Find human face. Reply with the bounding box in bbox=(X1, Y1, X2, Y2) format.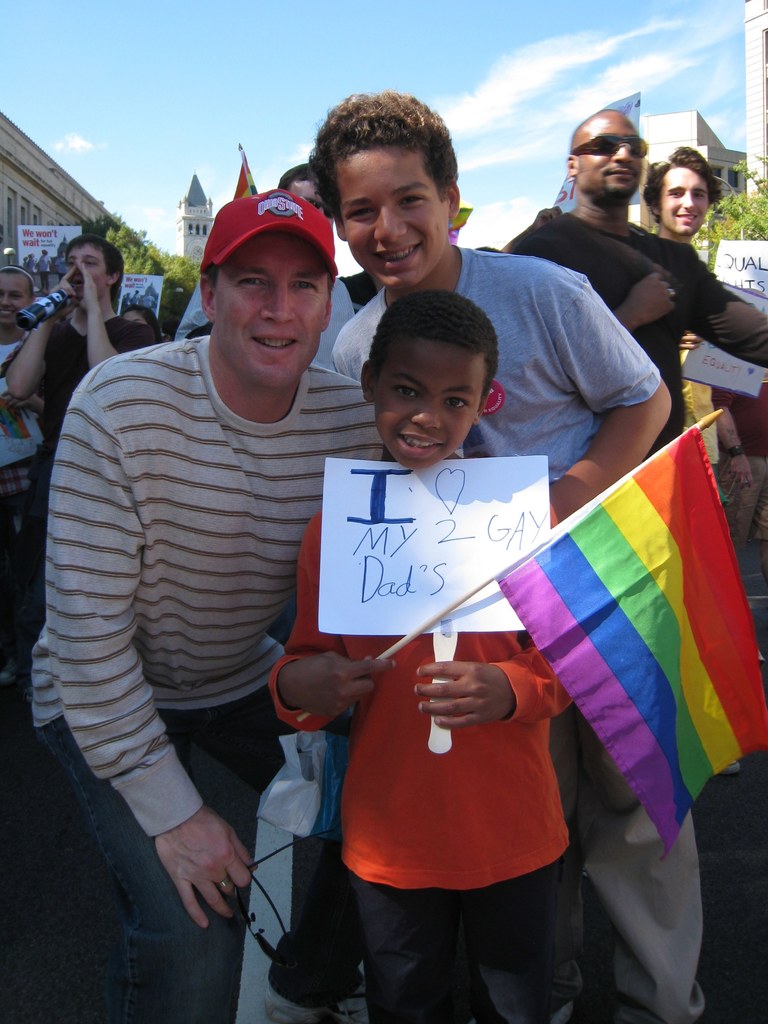
bbox=(338, 140, 450, 291).
